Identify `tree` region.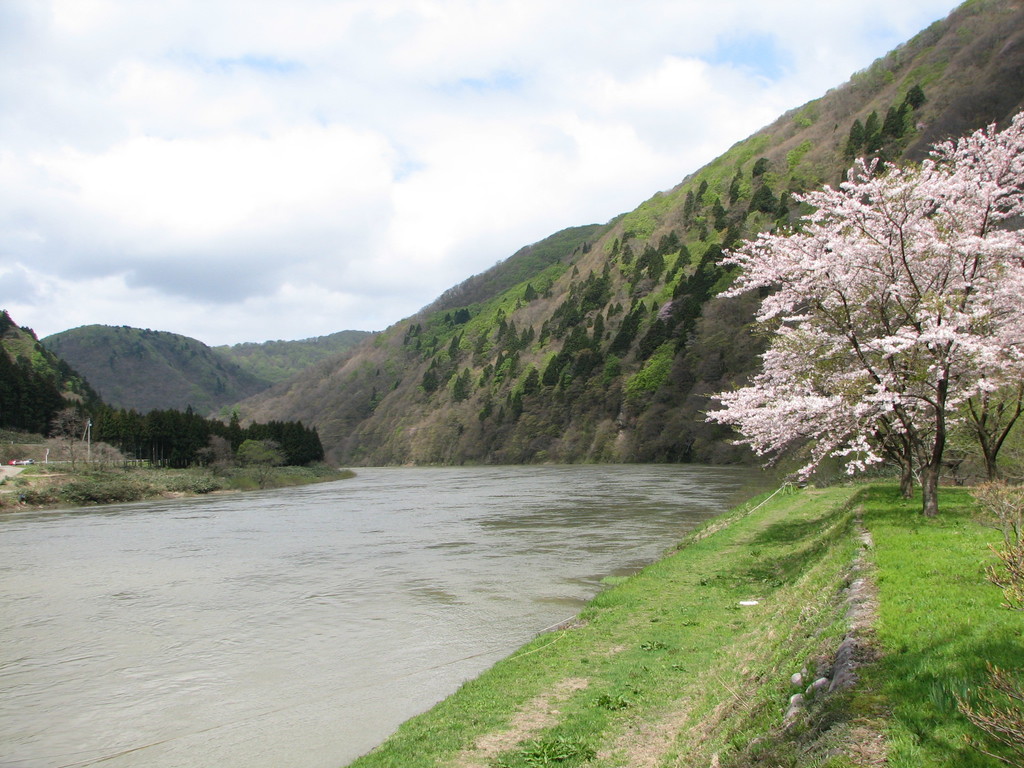
Region: <region>680, 191, 694, 219</region>.
